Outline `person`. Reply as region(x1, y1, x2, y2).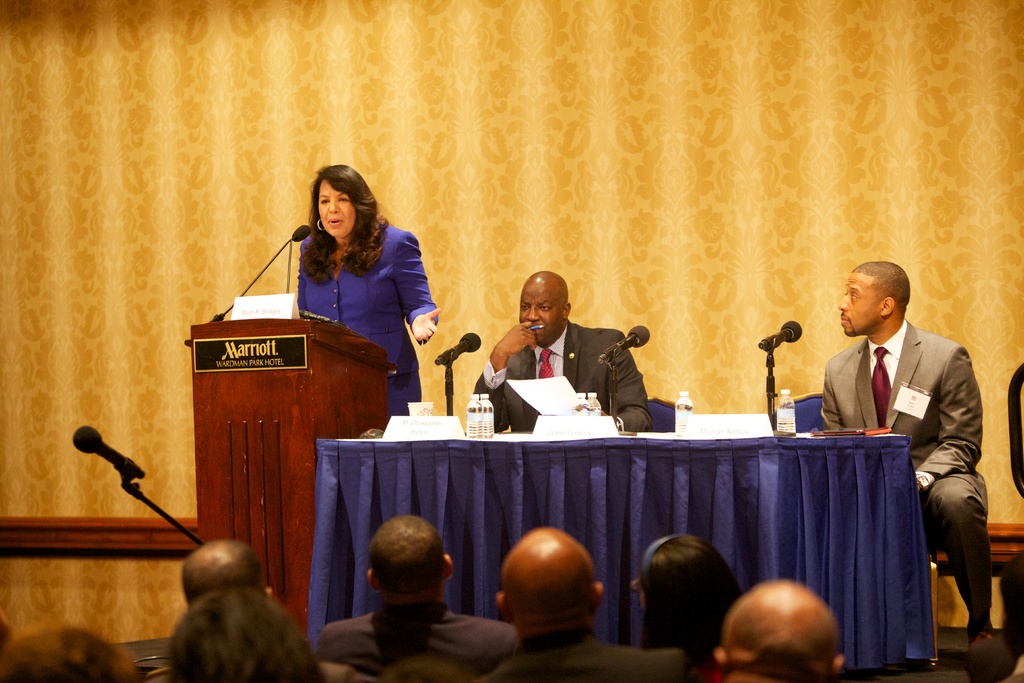
region(321, 514, 524, 682).
